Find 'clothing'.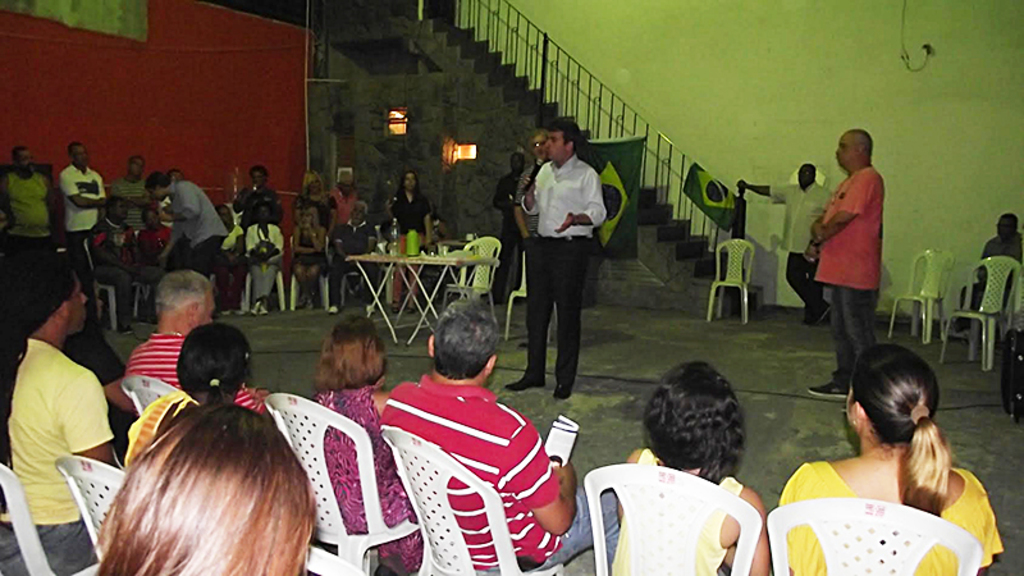
[left=970, top=221, right=1020, bottom=280].
